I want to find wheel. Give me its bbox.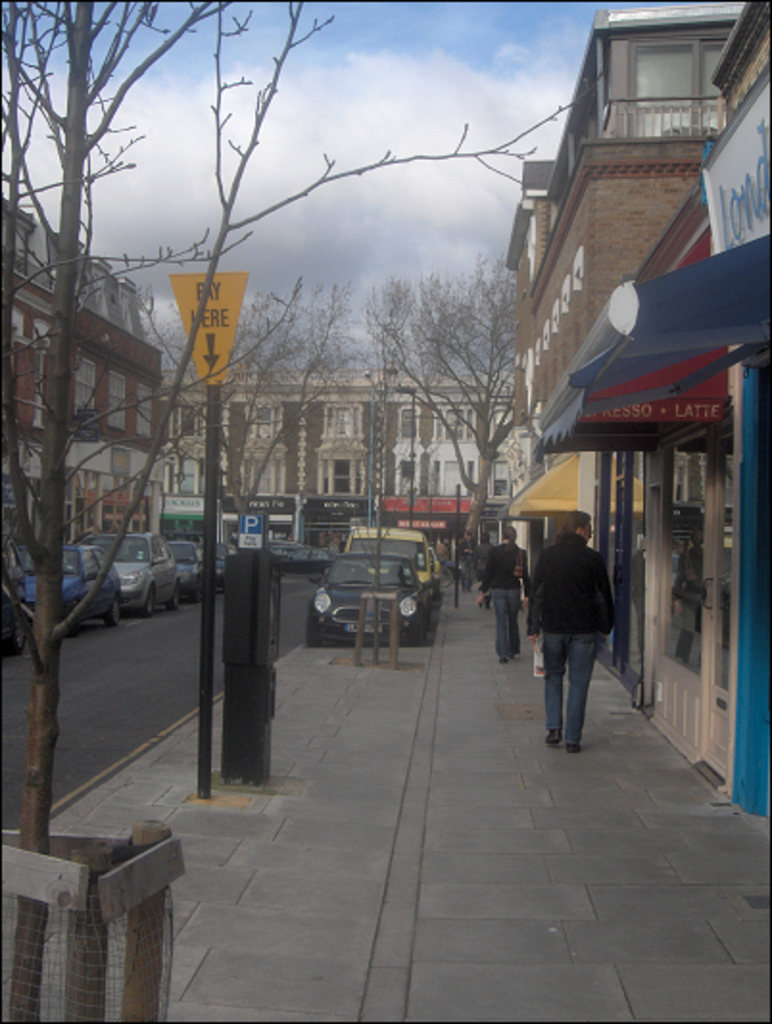
region(434, 586, 440, 601).
